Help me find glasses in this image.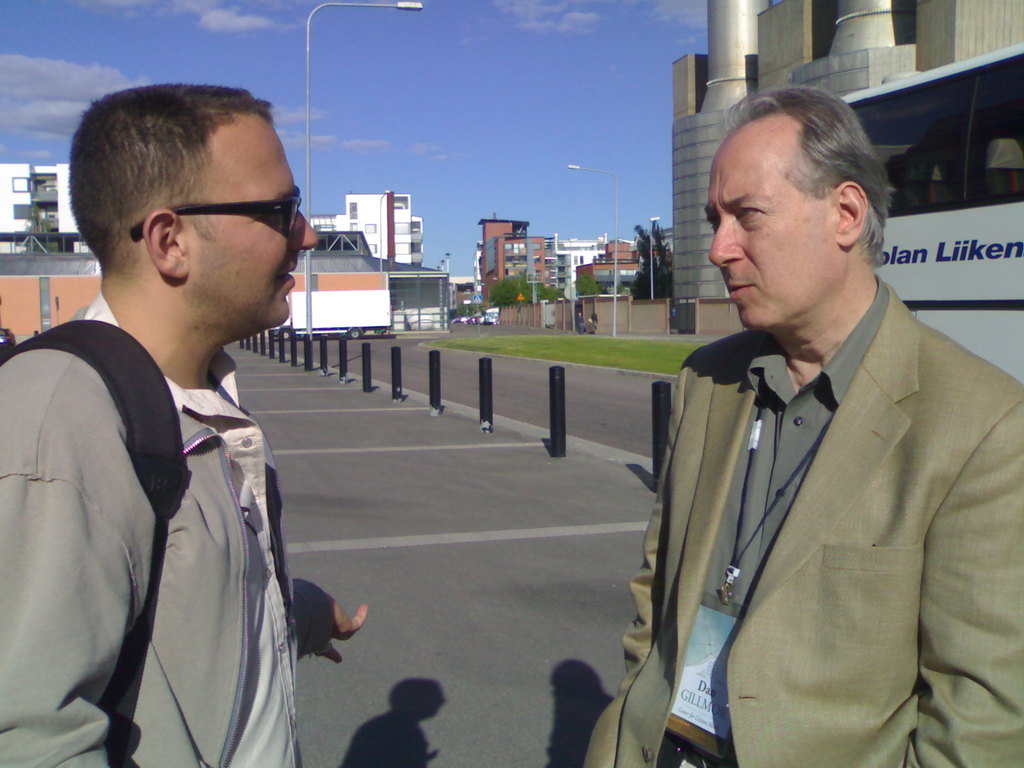
Found it: 122,191,304,241.
